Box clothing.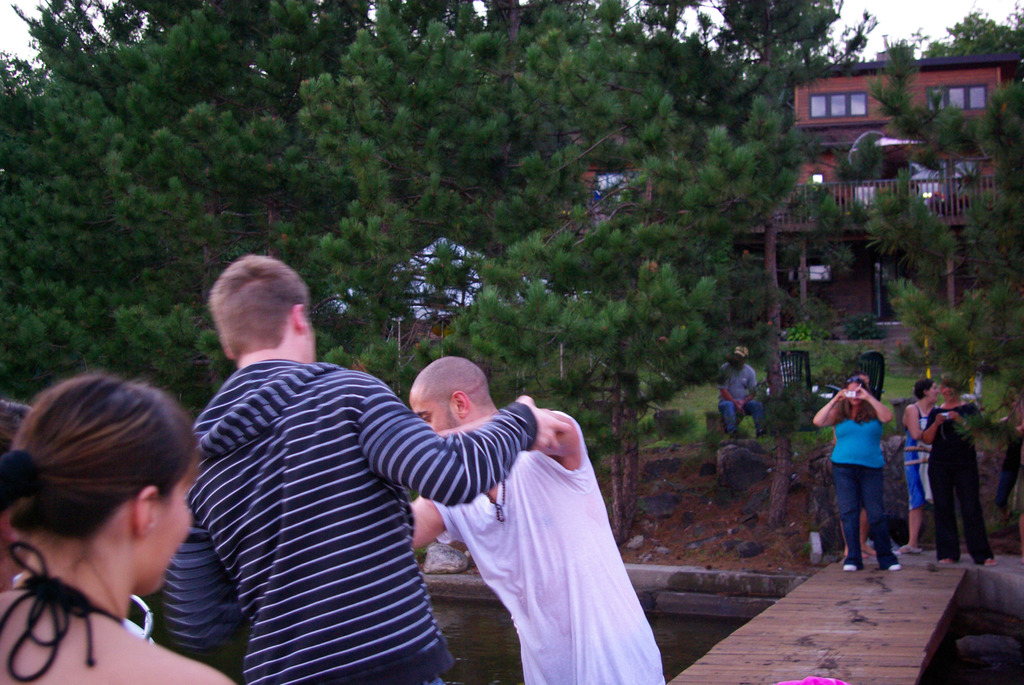
(x1=900, y1=402, x2=935, y2=512).
